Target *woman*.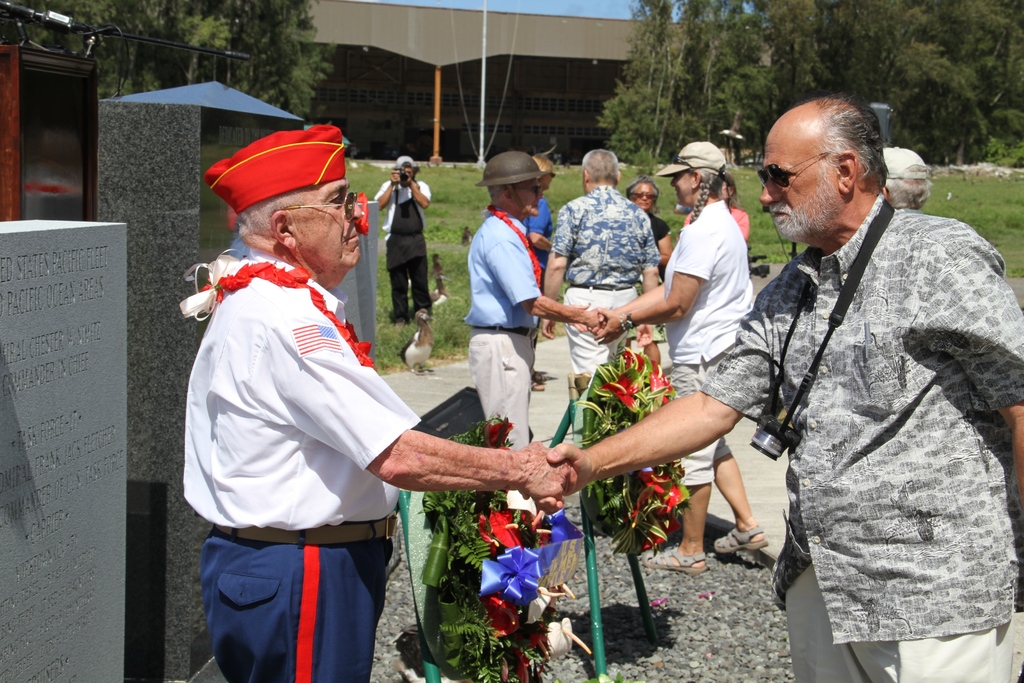
Target region: x1=625 y1=177 x2=676 y2=286.
